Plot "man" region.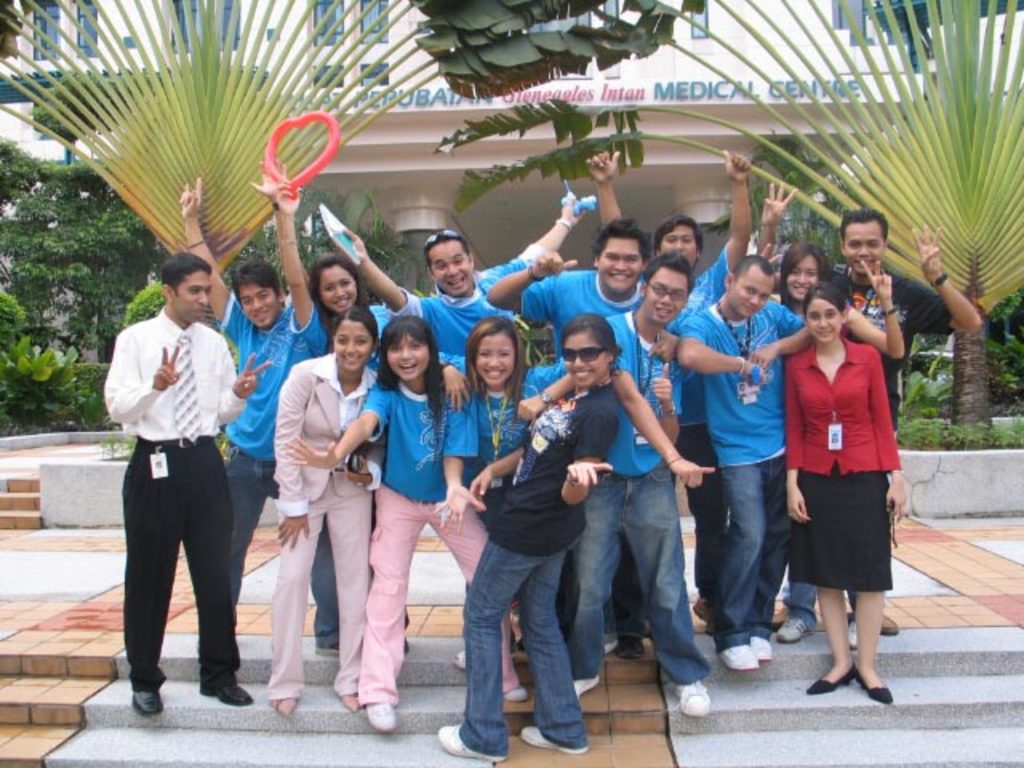
Plotted at box=[101, 243, 261, 720].
